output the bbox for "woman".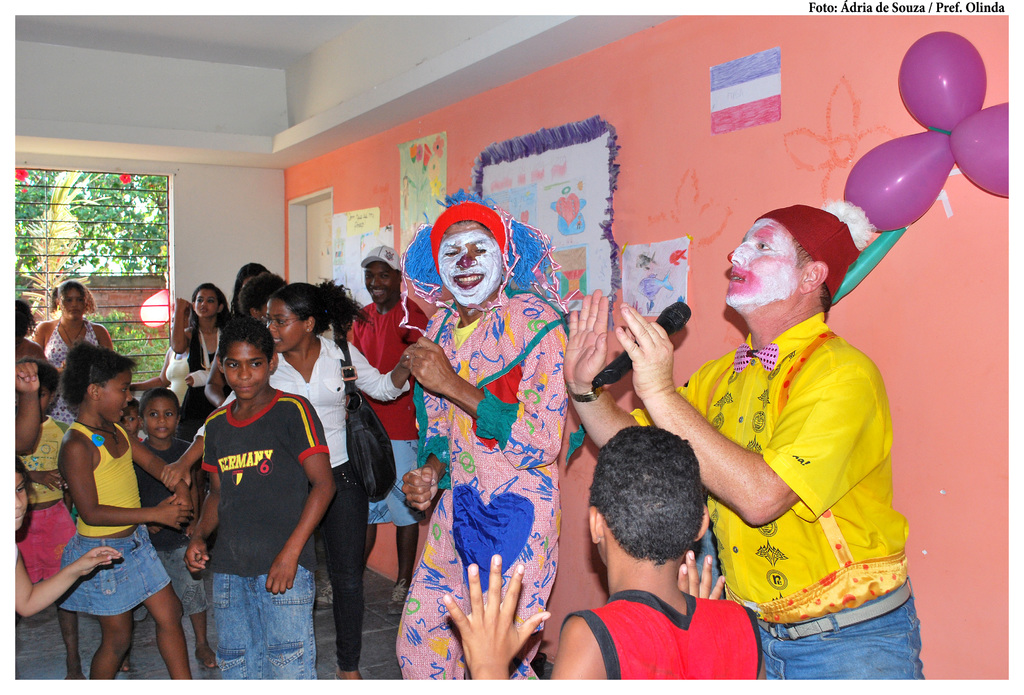
{"left": 263, "top": 271, "right": 427, "bottom": 684}.
